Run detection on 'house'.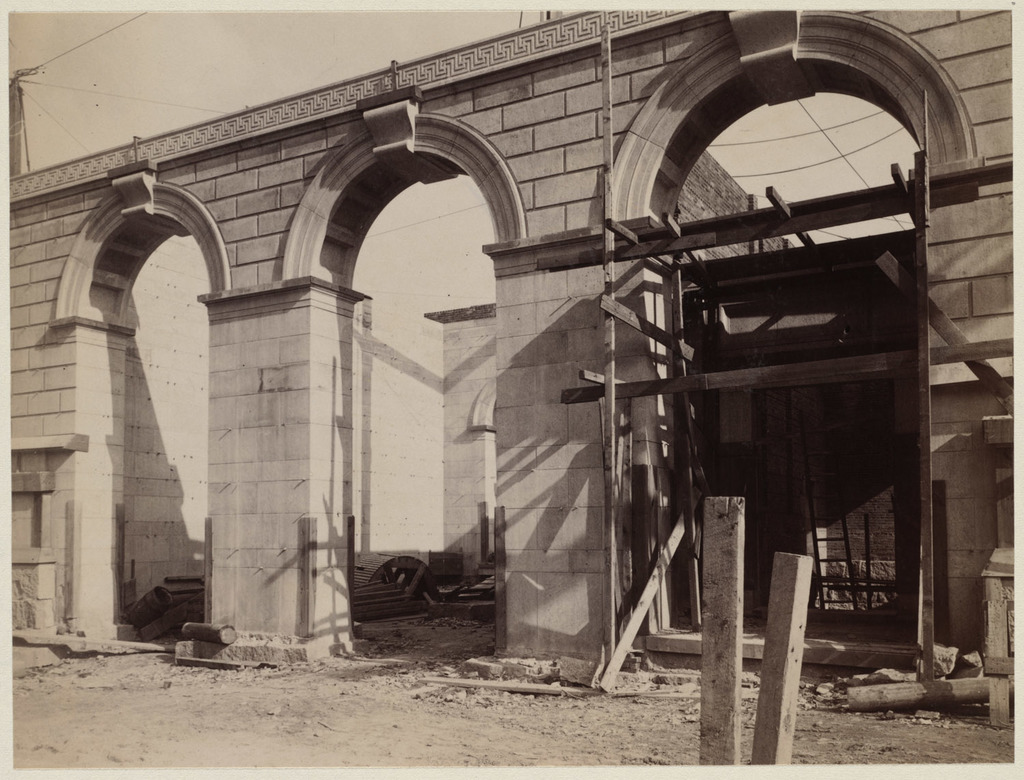
Result: locate(0, 0, 1023, 726).
